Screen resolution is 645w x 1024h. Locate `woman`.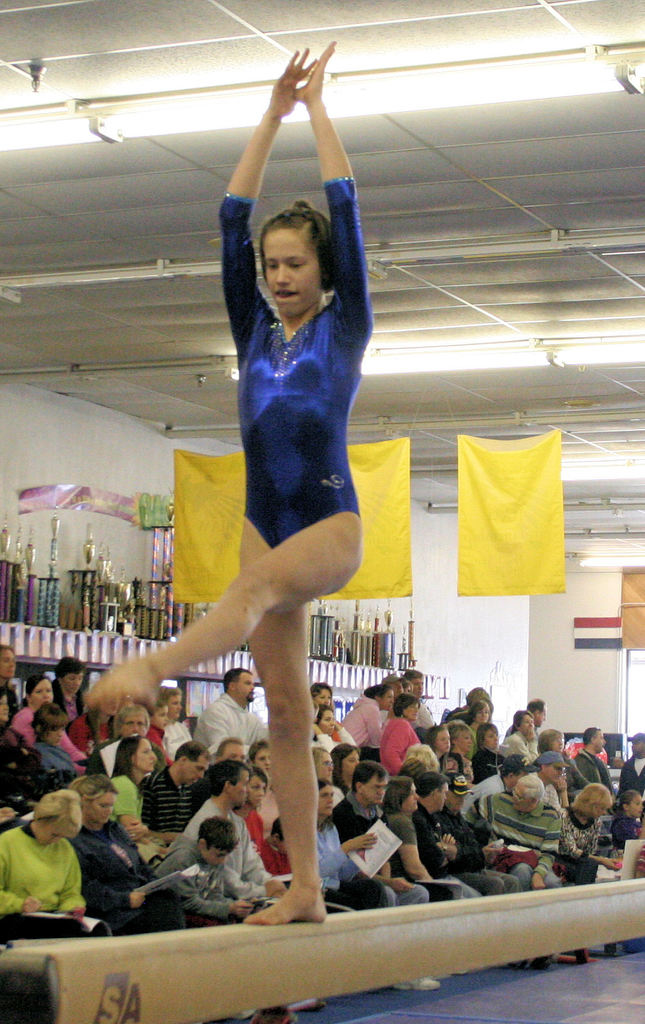
left=467, top=692, right=493, bottom=743.
